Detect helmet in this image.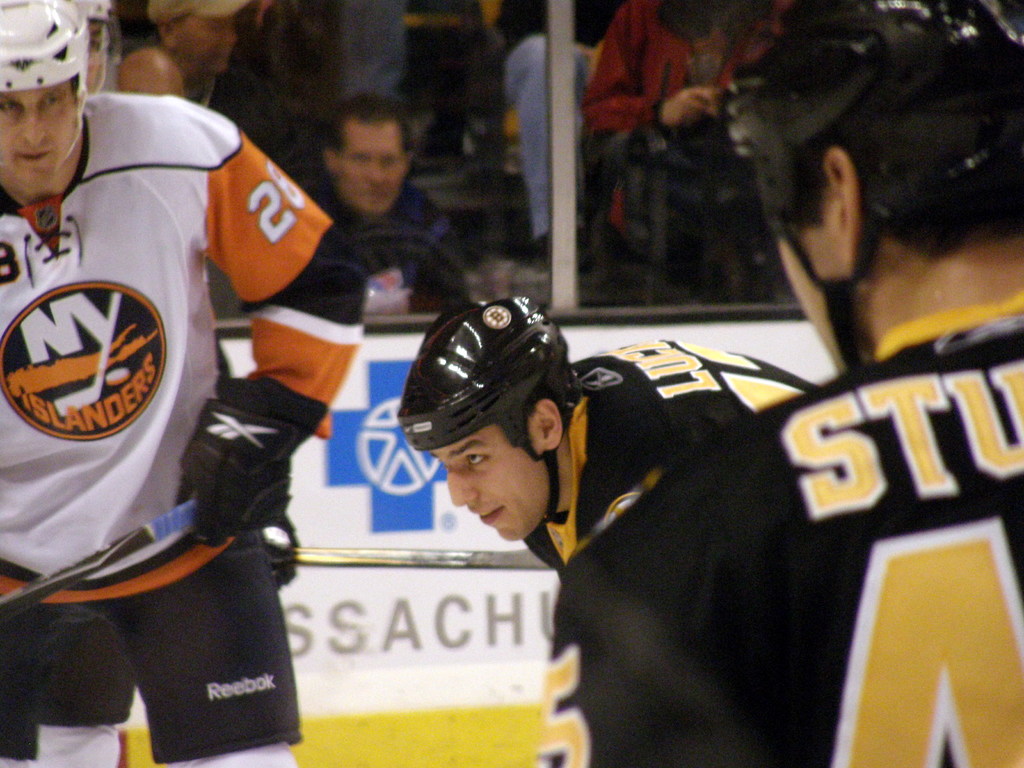
Detection: <bbox>728, 0, 1023, 371</bbox>.
